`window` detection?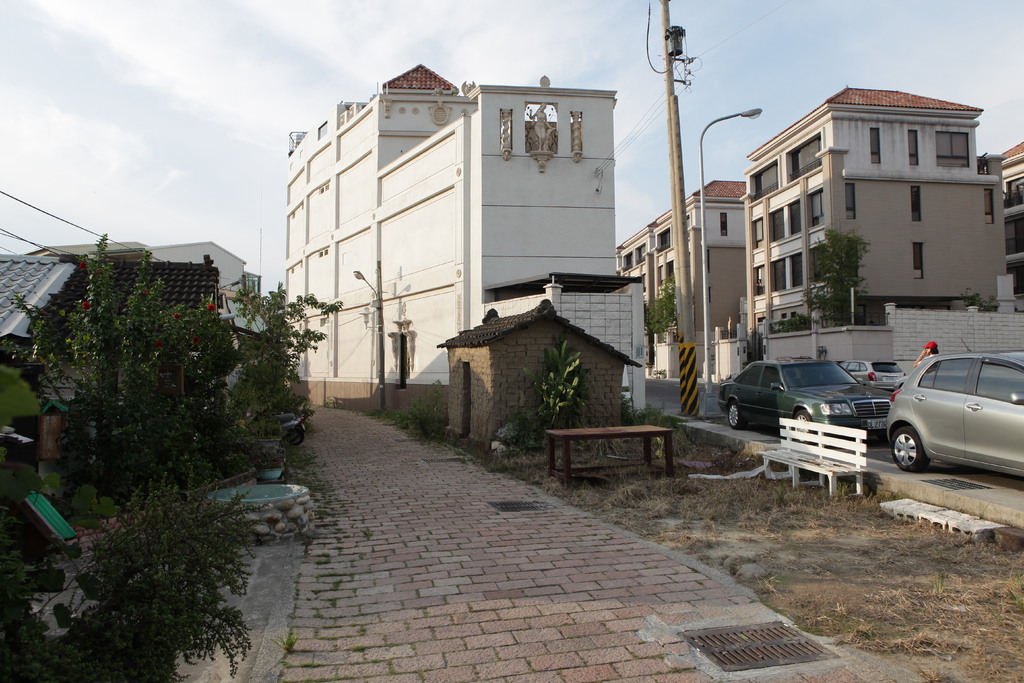
1006/178/1023/208
